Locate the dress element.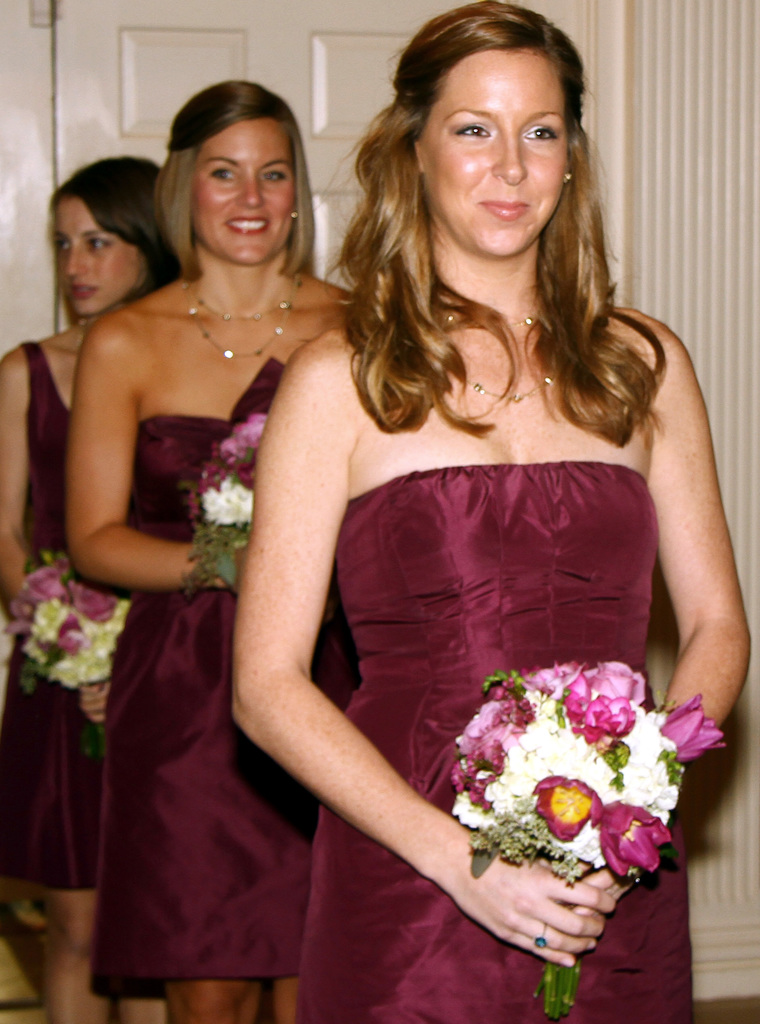
Element bbox: (299, 464, 691, 1023).
